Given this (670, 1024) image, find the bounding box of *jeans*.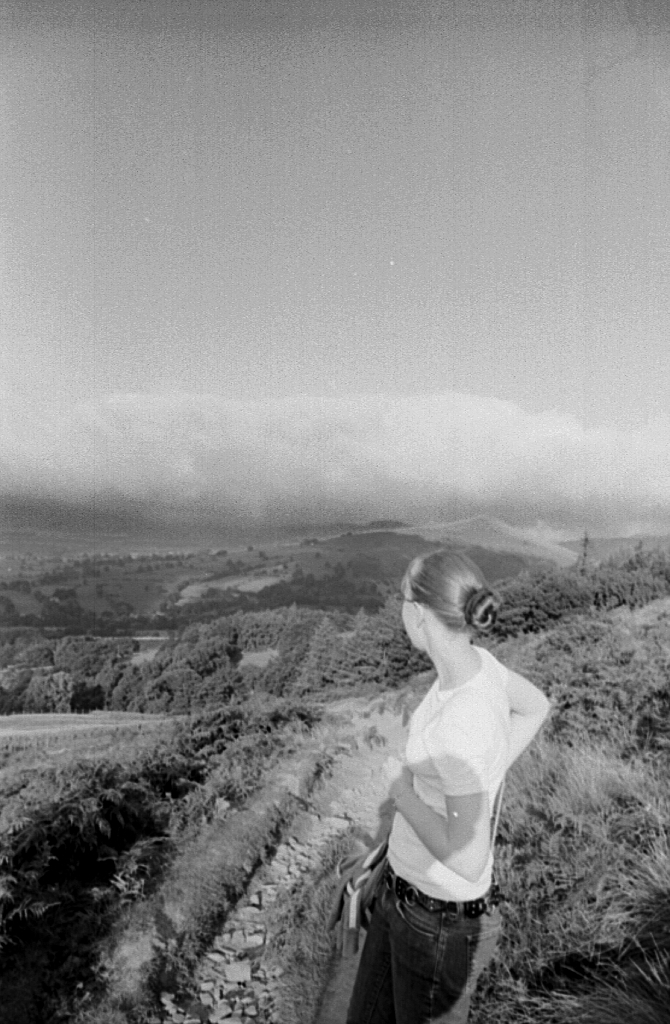
(left=343, top=870, right=490, bottom=1023).
